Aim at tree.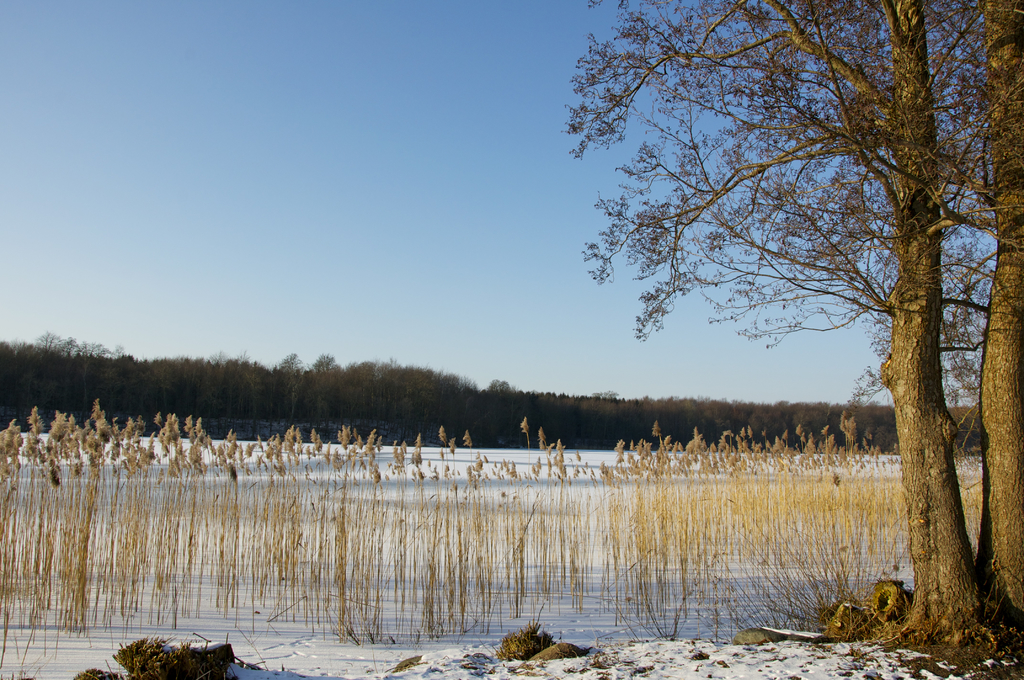
Aimed at box(543, 0, 1011, 558).
